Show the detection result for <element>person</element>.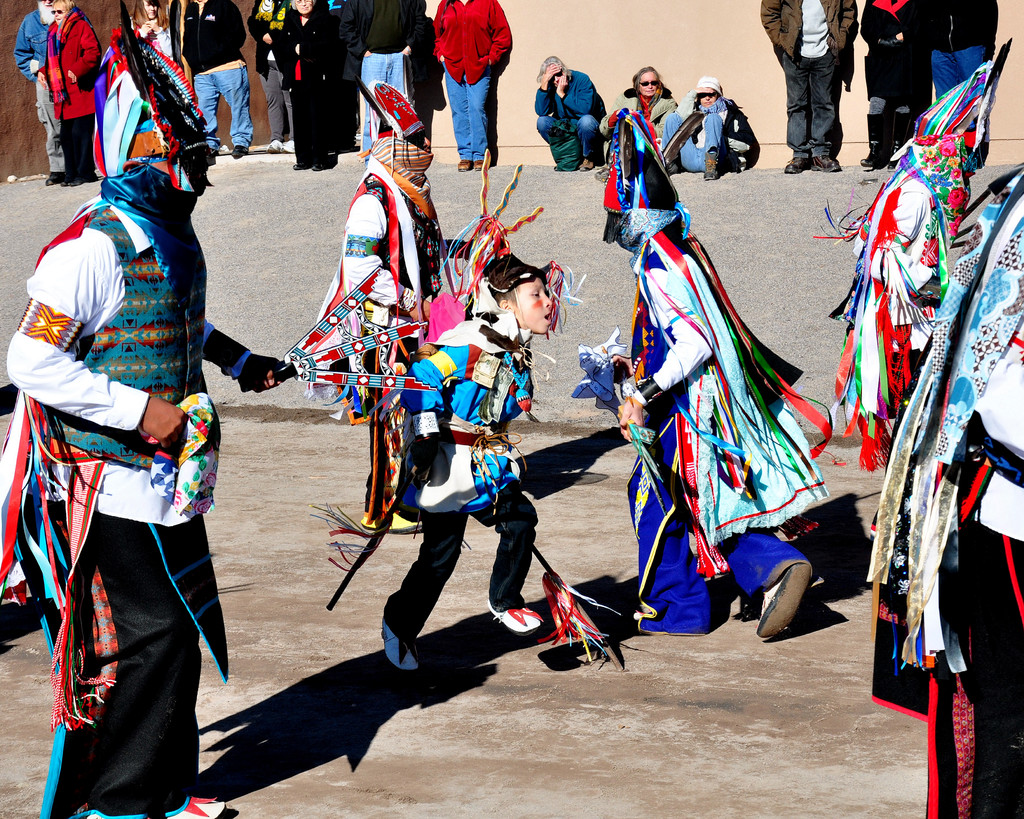
{"x1": 858, "y1": 0, "x2": 927, "y2": 167}.
